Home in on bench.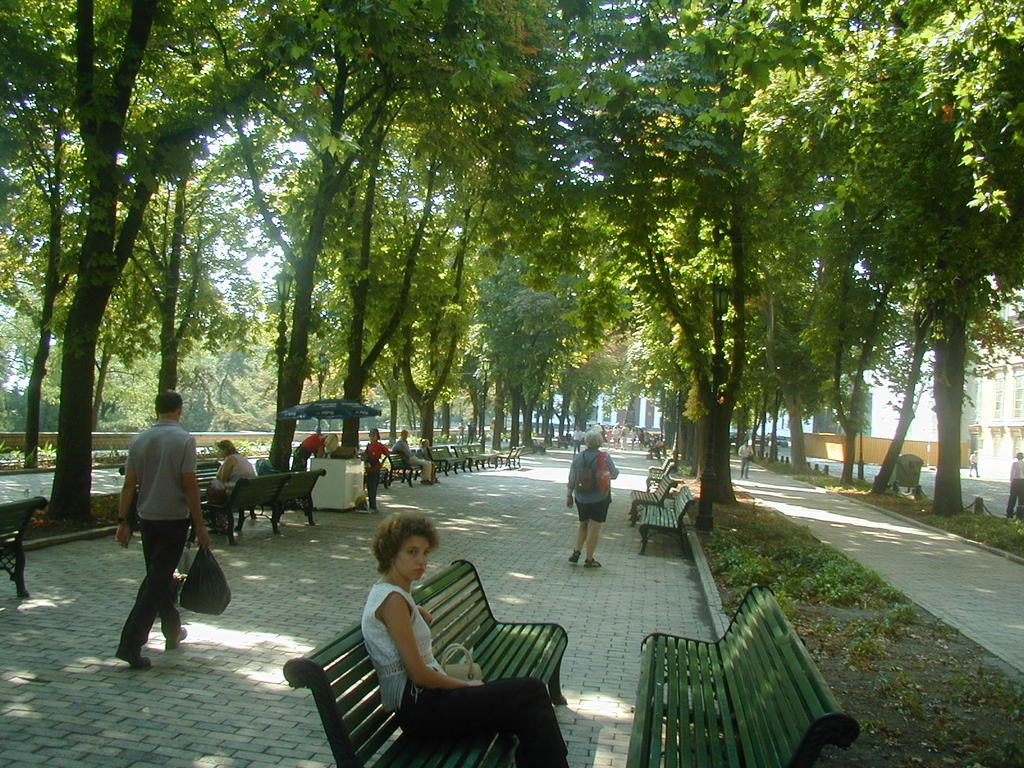
Homed in at [630,476,671,515].
